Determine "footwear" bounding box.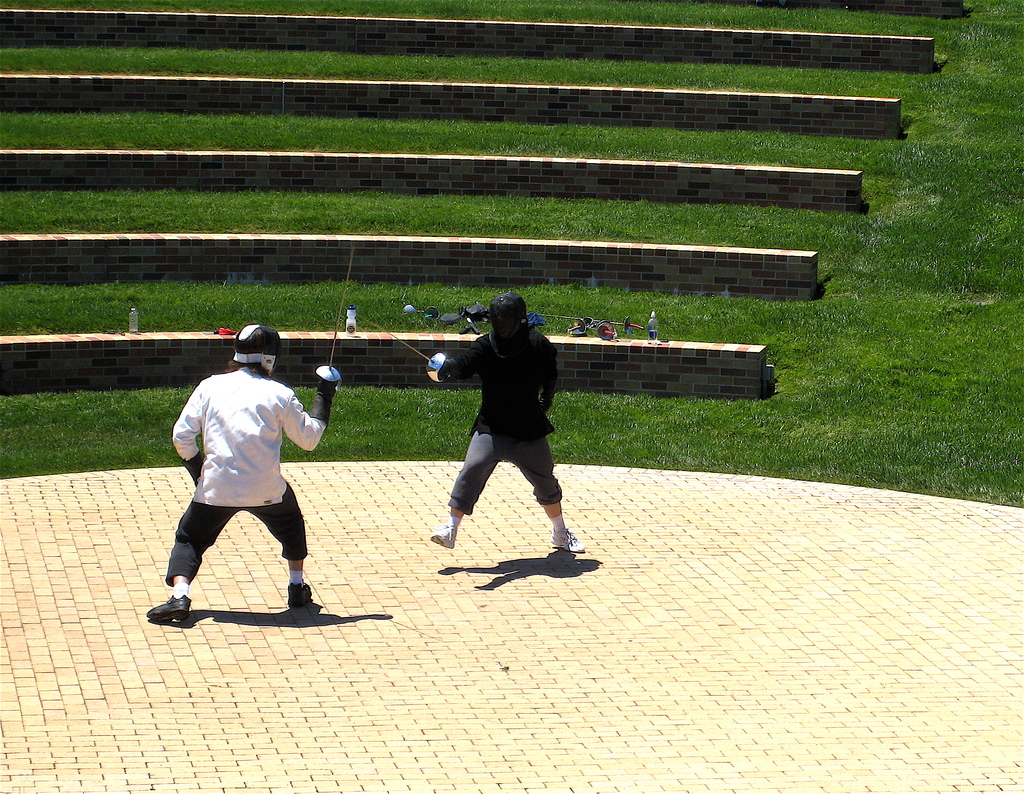
Determined: [551,526,587,554].
